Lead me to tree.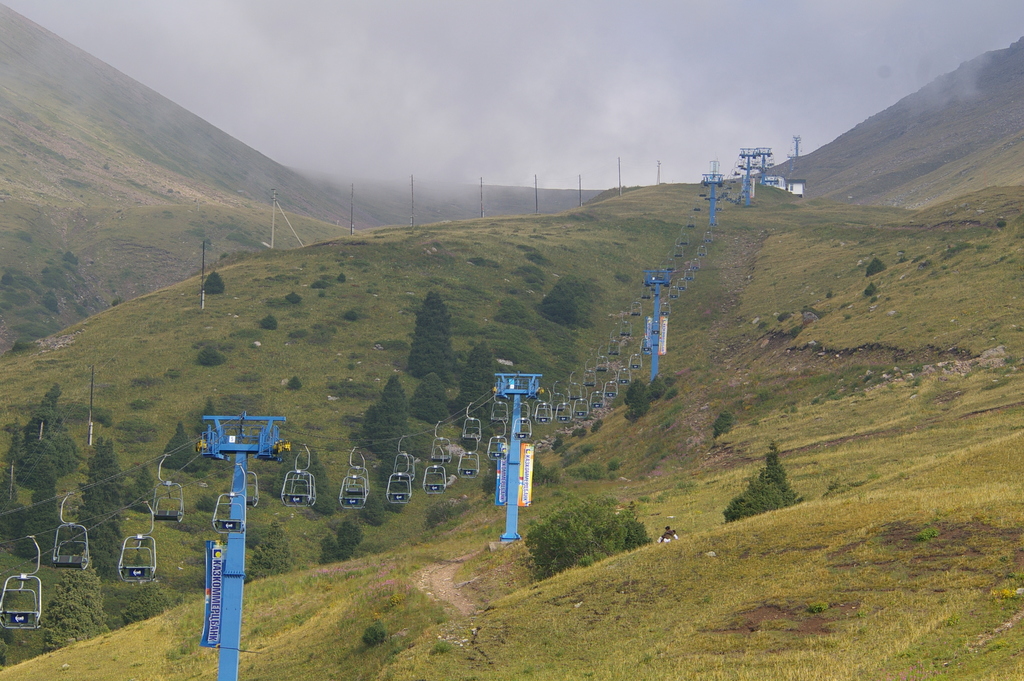
Lead to 406,293,458,381.
